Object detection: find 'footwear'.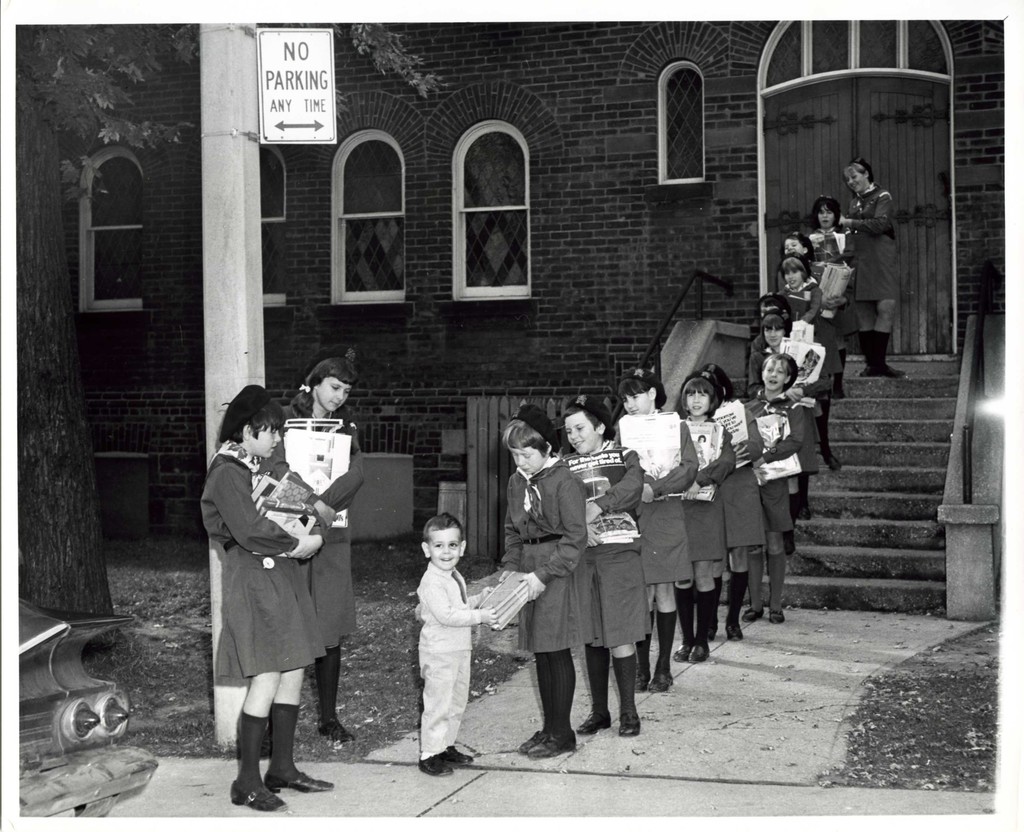
739:606:769:625.
